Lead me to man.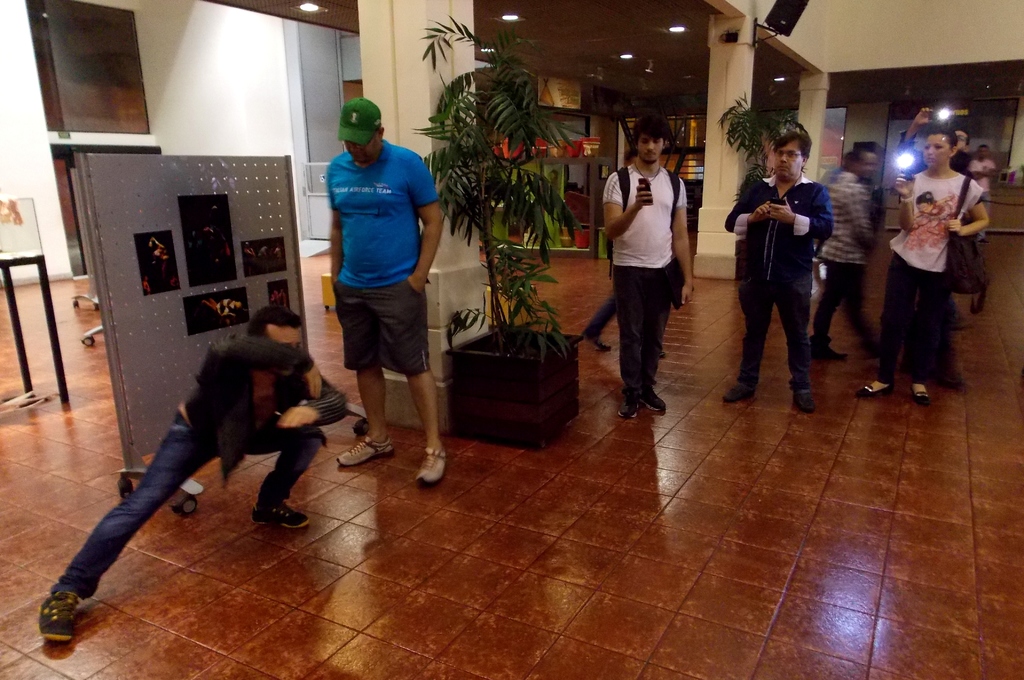
Lead to locate(810, 140, 880, 366).
